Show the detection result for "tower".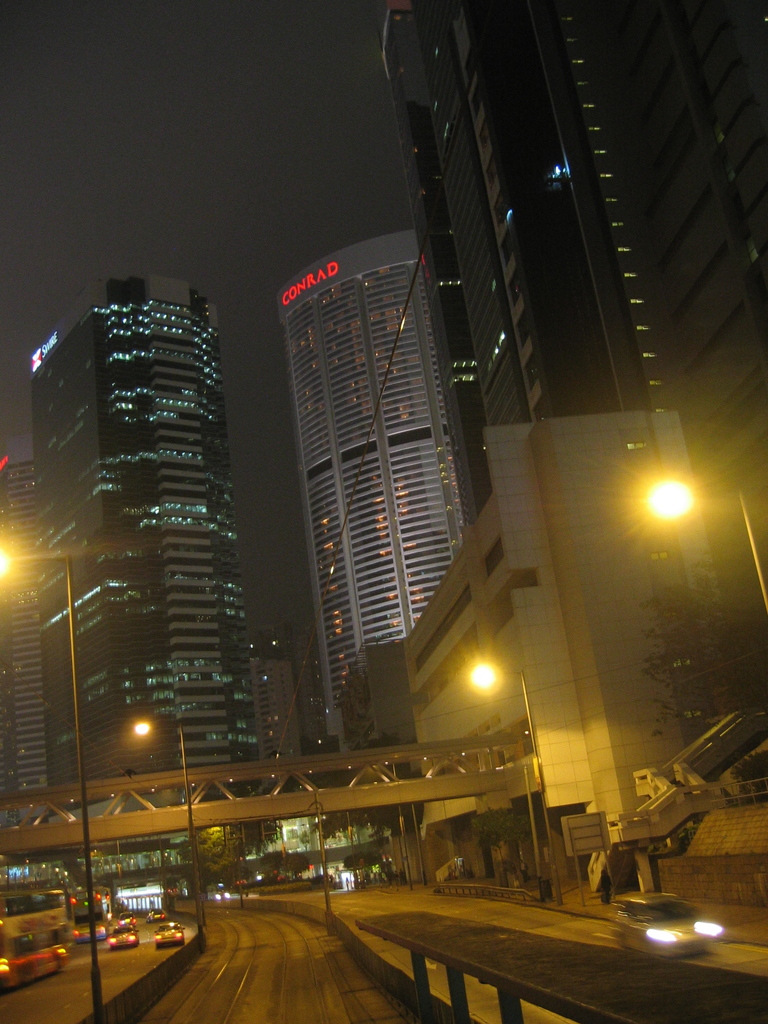
bbox=(22, 241, 271, 838).
